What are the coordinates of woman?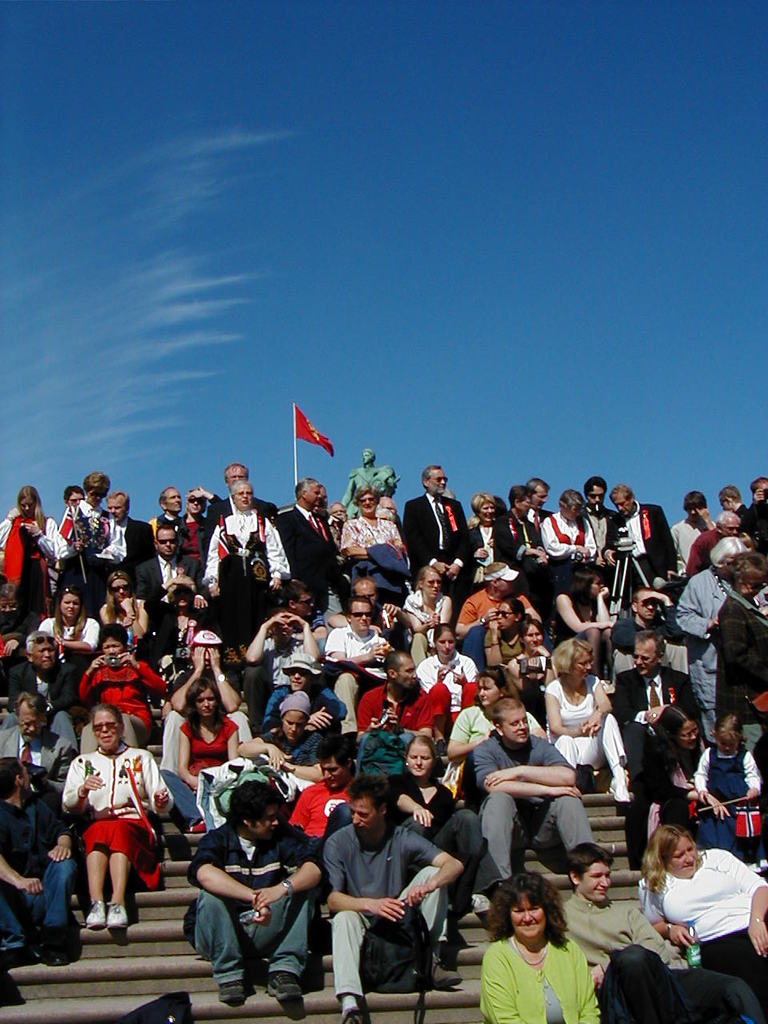
<box>0,483,58,610</box>.
